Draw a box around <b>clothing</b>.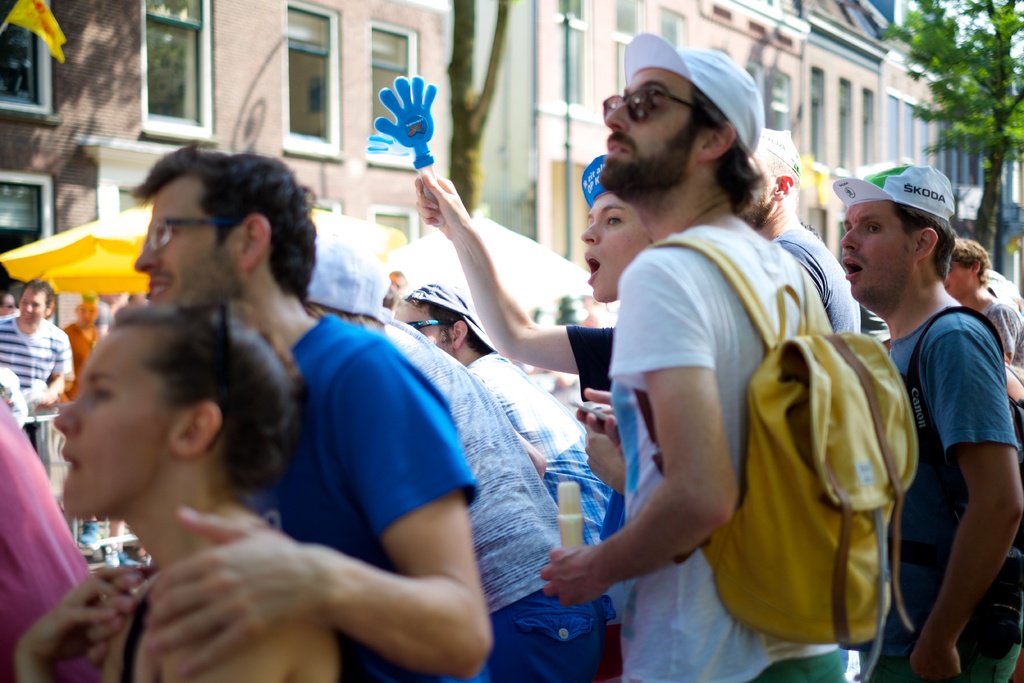
<region>228, 302, 480, 682</region>.
